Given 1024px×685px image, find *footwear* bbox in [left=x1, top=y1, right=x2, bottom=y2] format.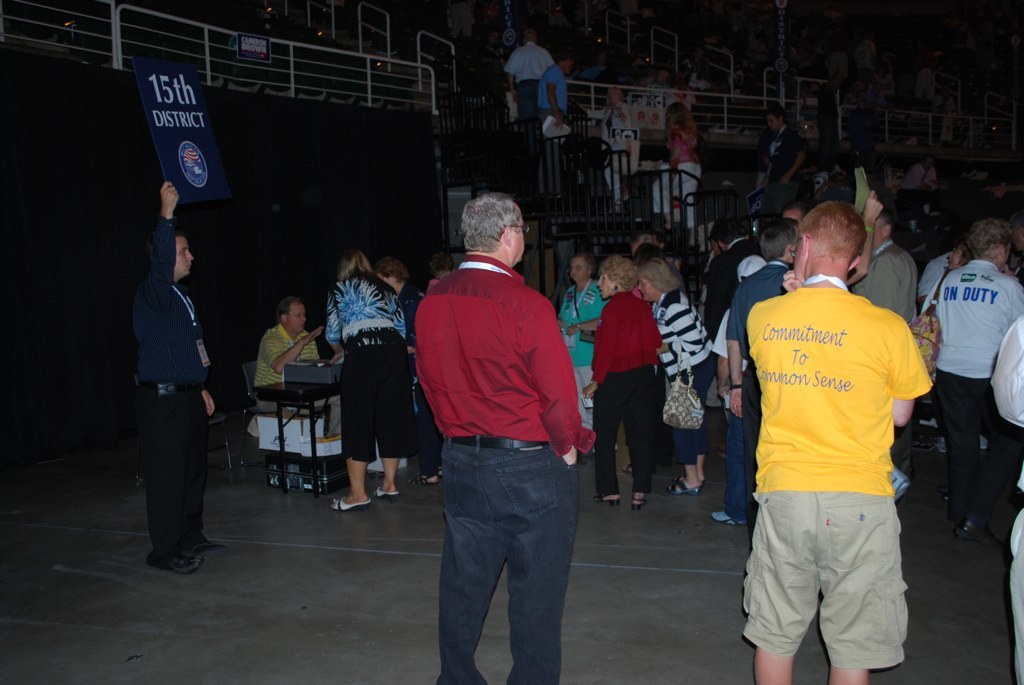
[left=622, top=468, right=629, bottom=476].
